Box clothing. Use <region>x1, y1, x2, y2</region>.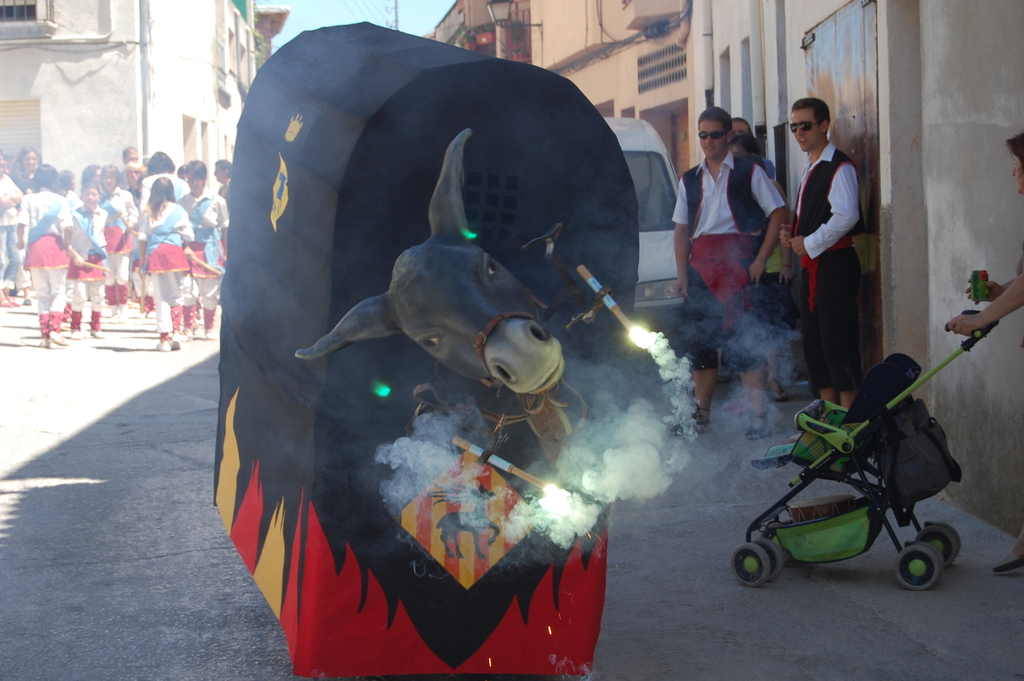
<region>176, 186, 238, 310</region>.
